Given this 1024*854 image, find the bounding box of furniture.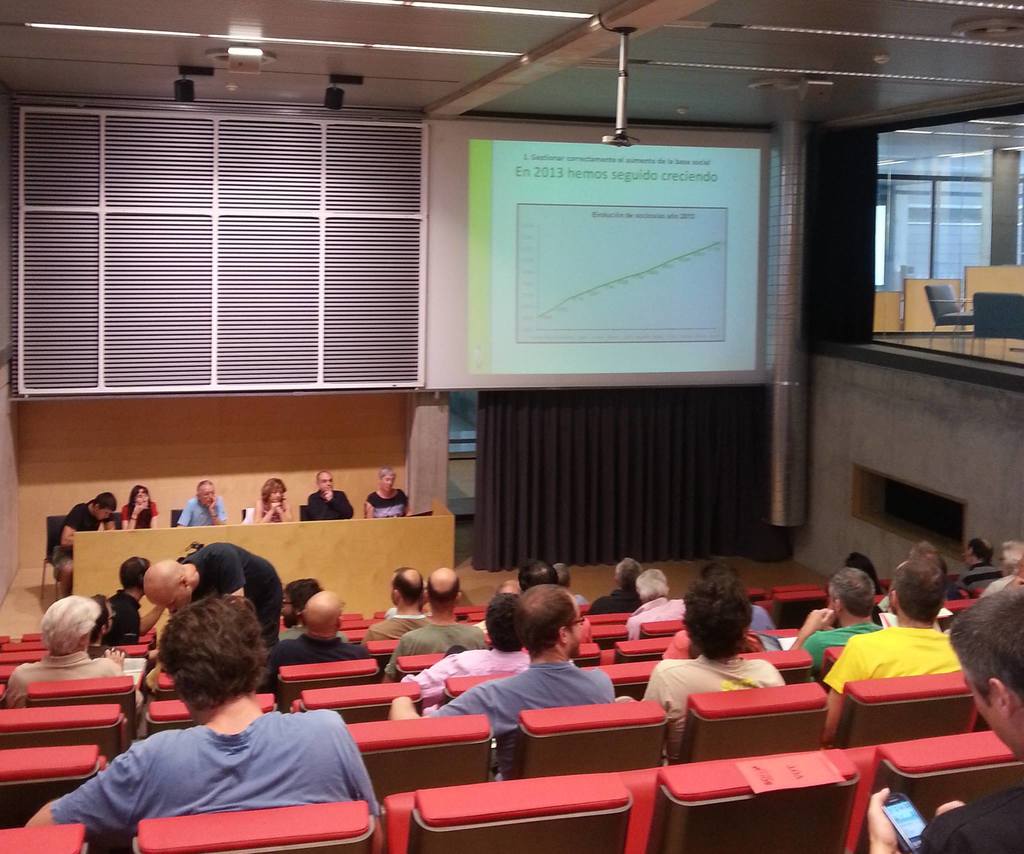
[72,496,457,640].
